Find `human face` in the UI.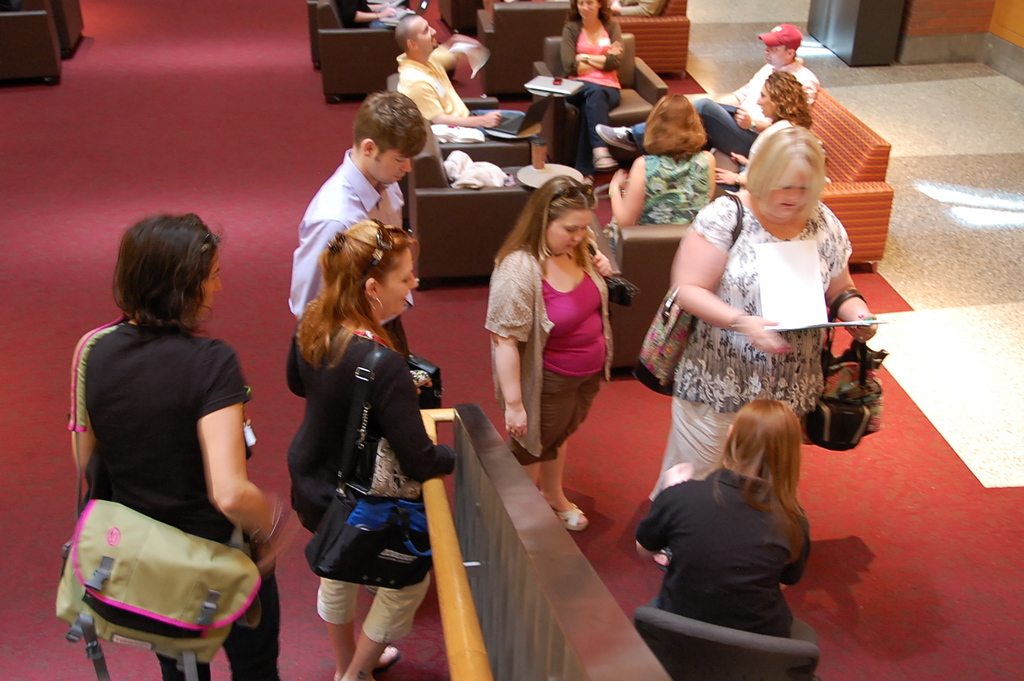
UI element at detection(760, 159, 815, 236).
